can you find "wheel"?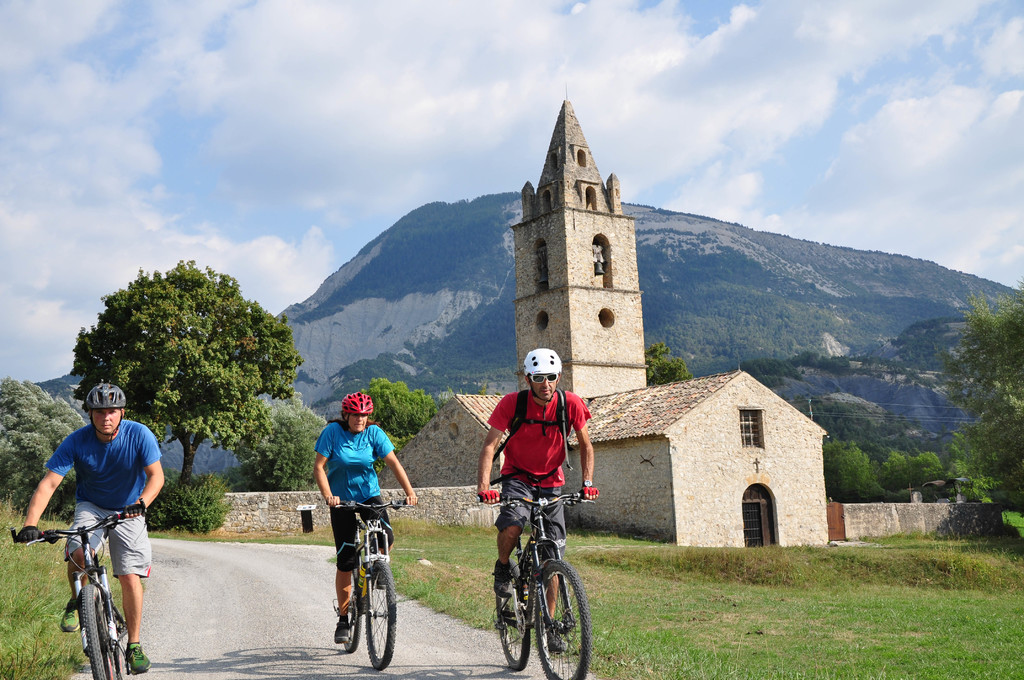
Yes, bounding box: box=[367, 551, 403, 675].
